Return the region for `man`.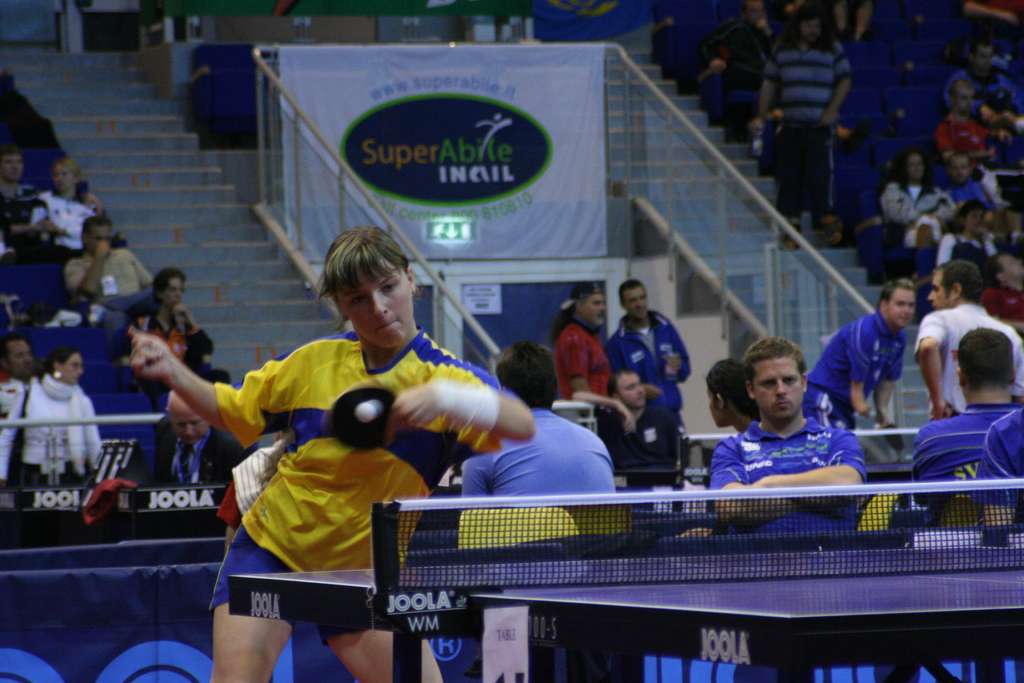
1/148/98/253.
